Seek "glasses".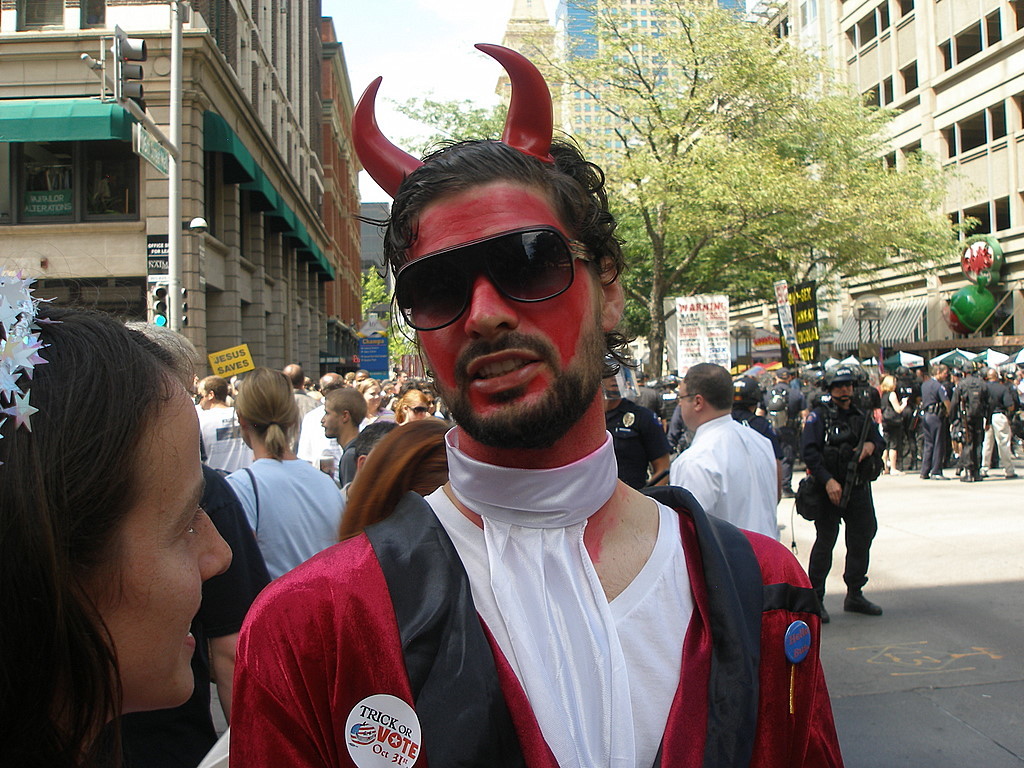
select_region(676, 394, 697, 402).
